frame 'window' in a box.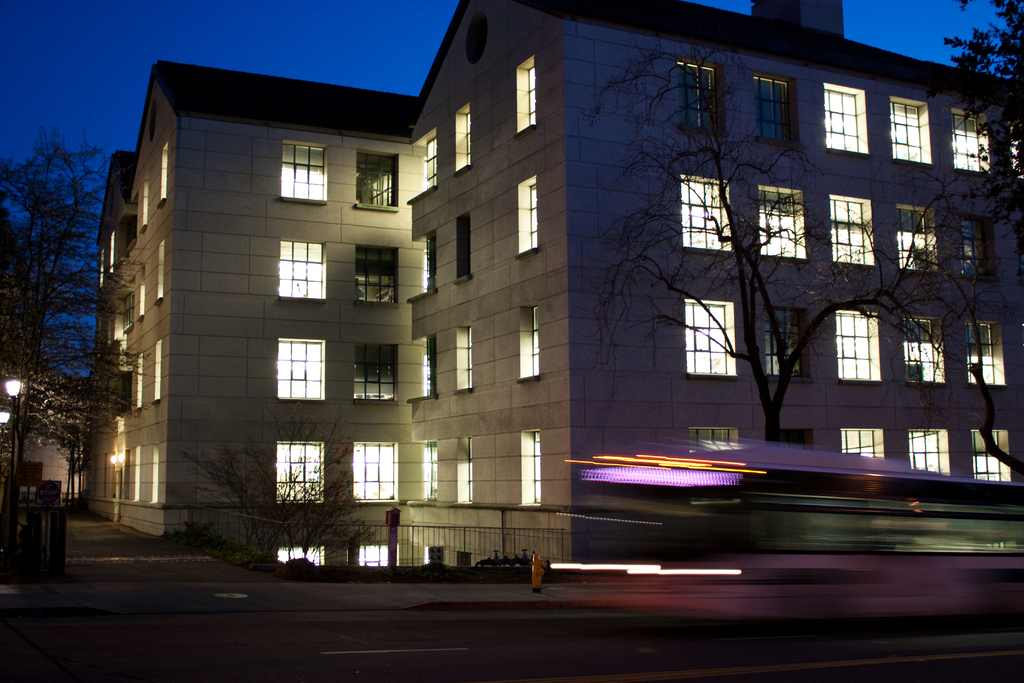
left=842, top=431, right=884, bottom=460.
